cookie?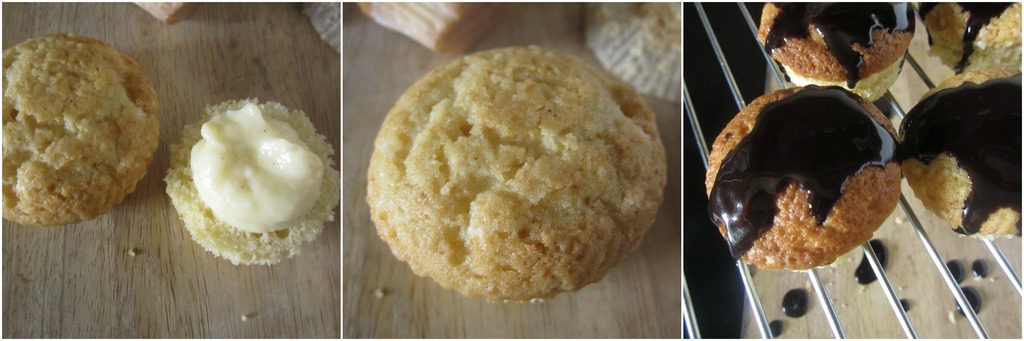
753 0 916 102
